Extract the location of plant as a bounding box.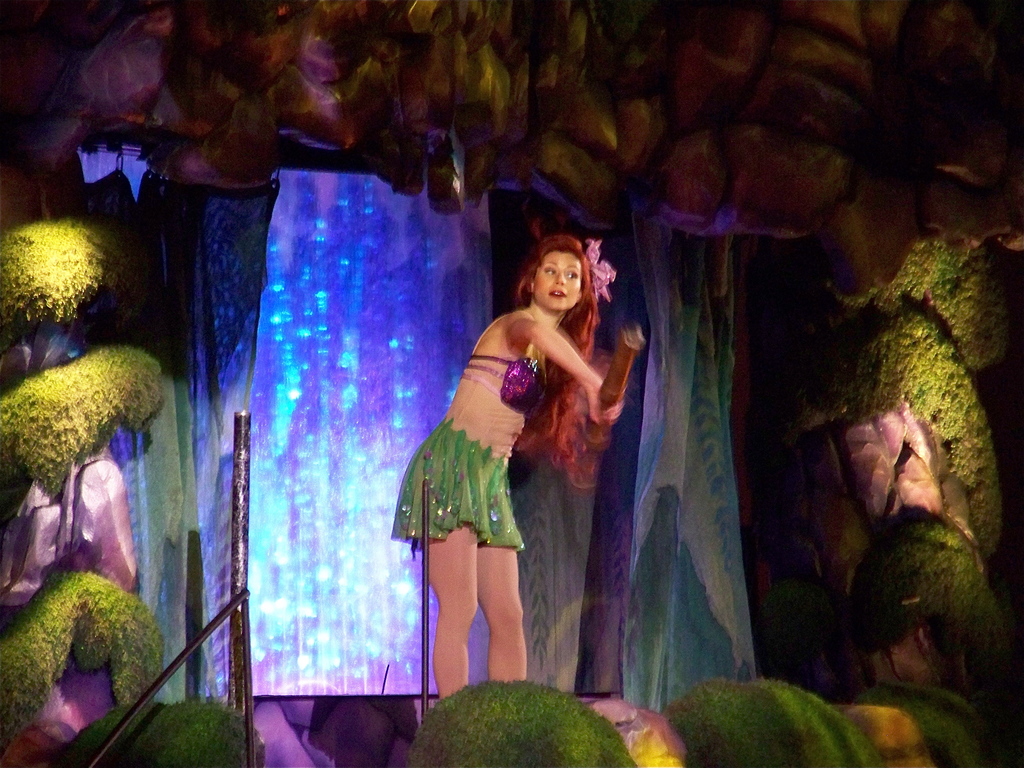
403, 675, 657, 767.
